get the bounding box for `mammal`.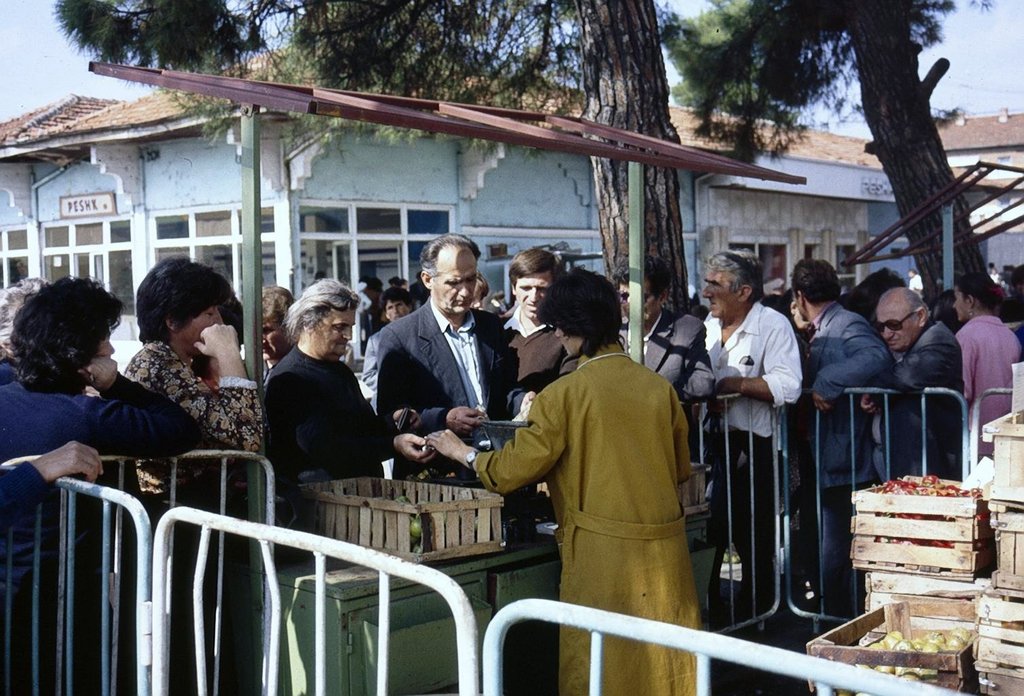
locate(241, 282, 385, 492).
